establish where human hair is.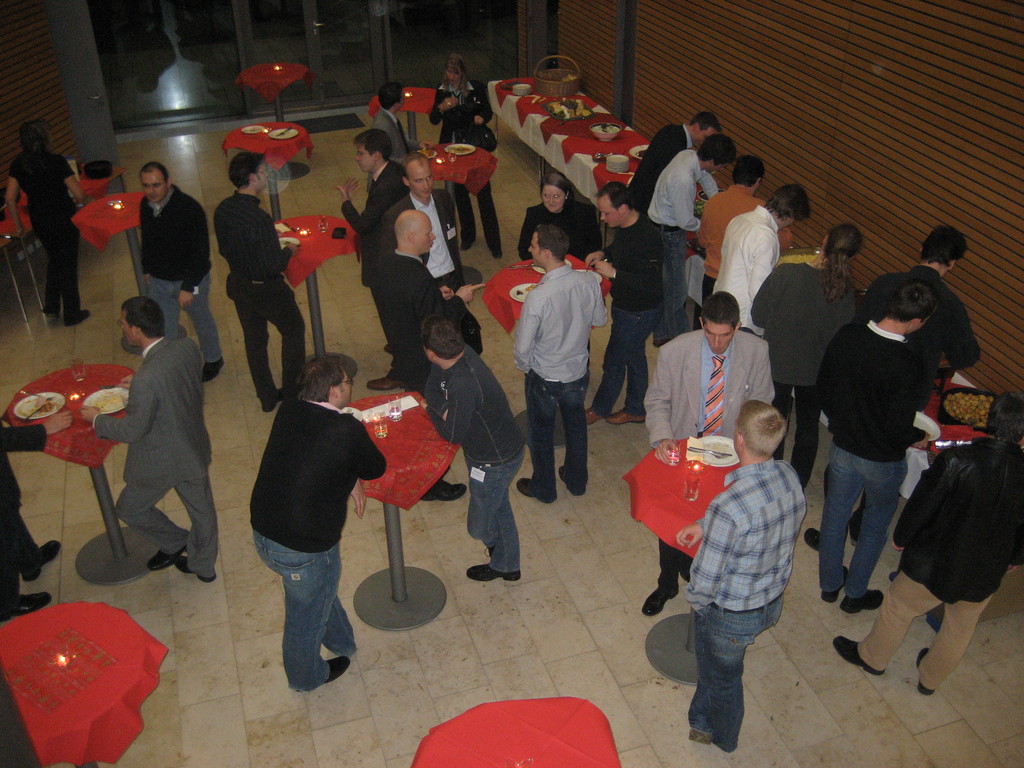
Established at Rect(916, 222, 971, 266).
